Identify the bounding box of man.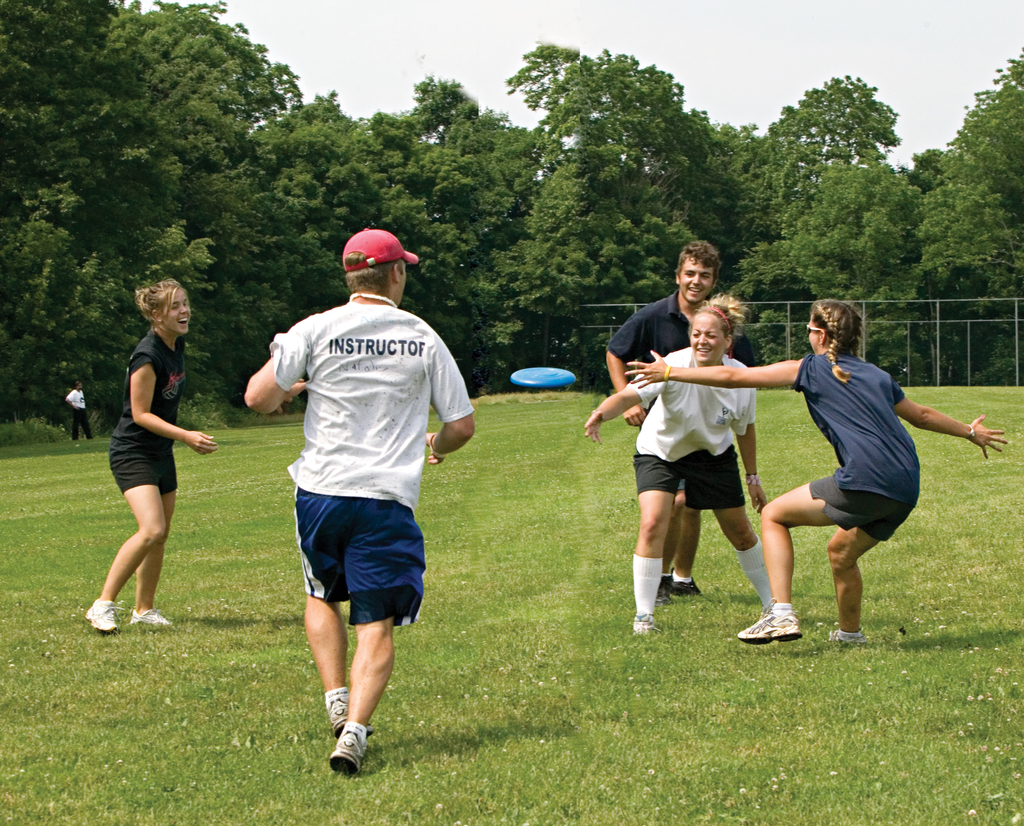
[x1=607, y1=238, x2=721, y2=601].
